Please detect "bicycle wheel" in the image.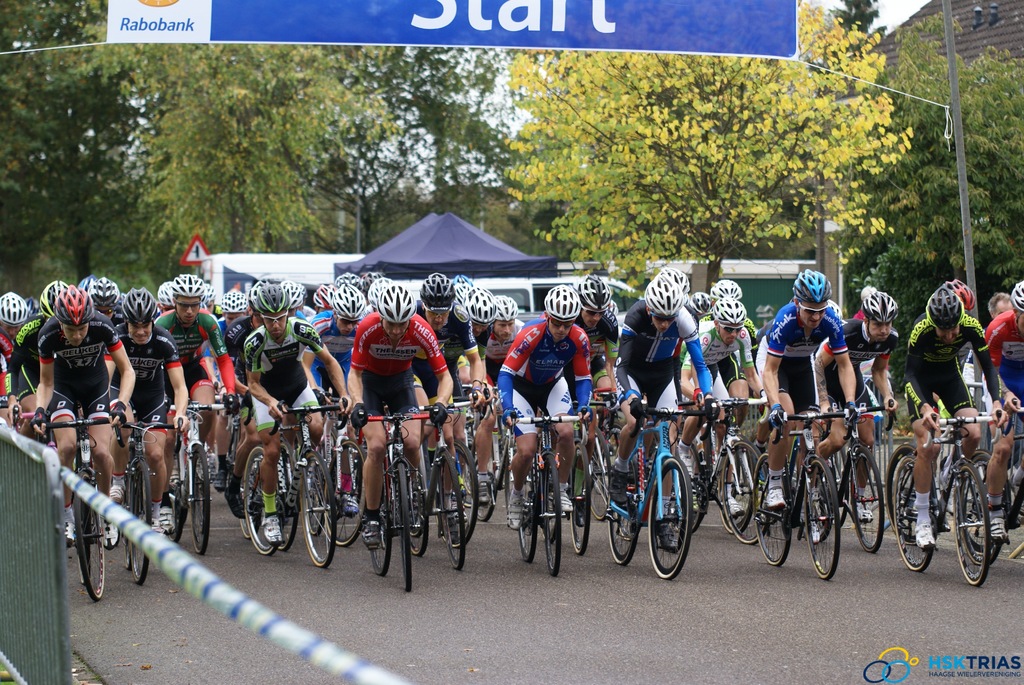
<region>392, 462, 416, 588</region>.
